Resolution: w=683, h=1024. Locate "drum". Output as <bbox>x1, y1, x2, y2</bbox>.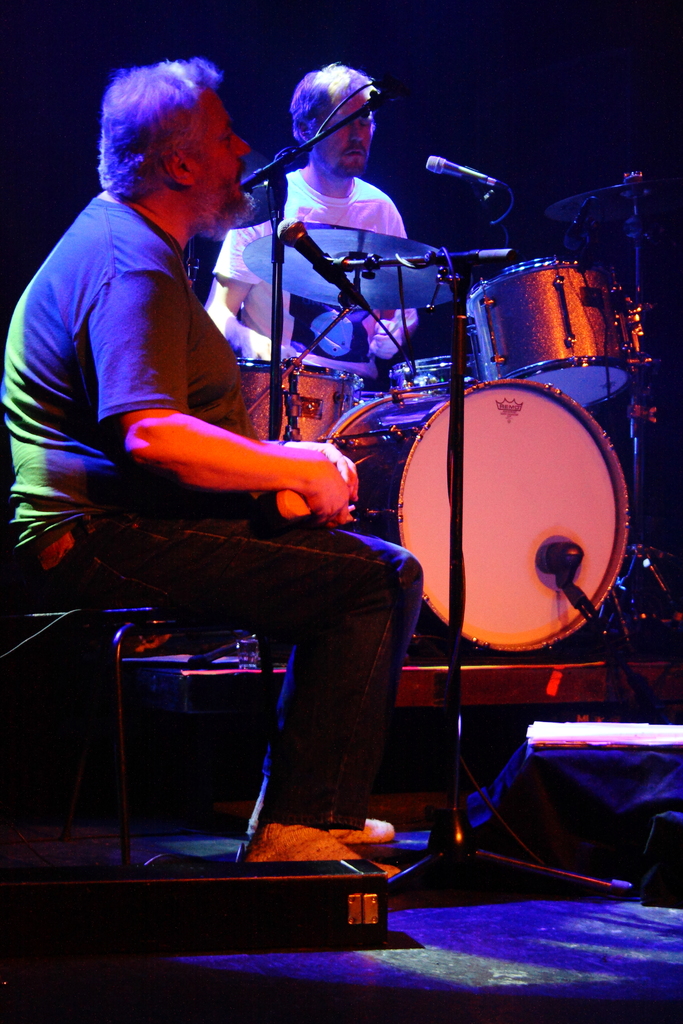
<bbox>463, 262, 627, 405</bbox>.
